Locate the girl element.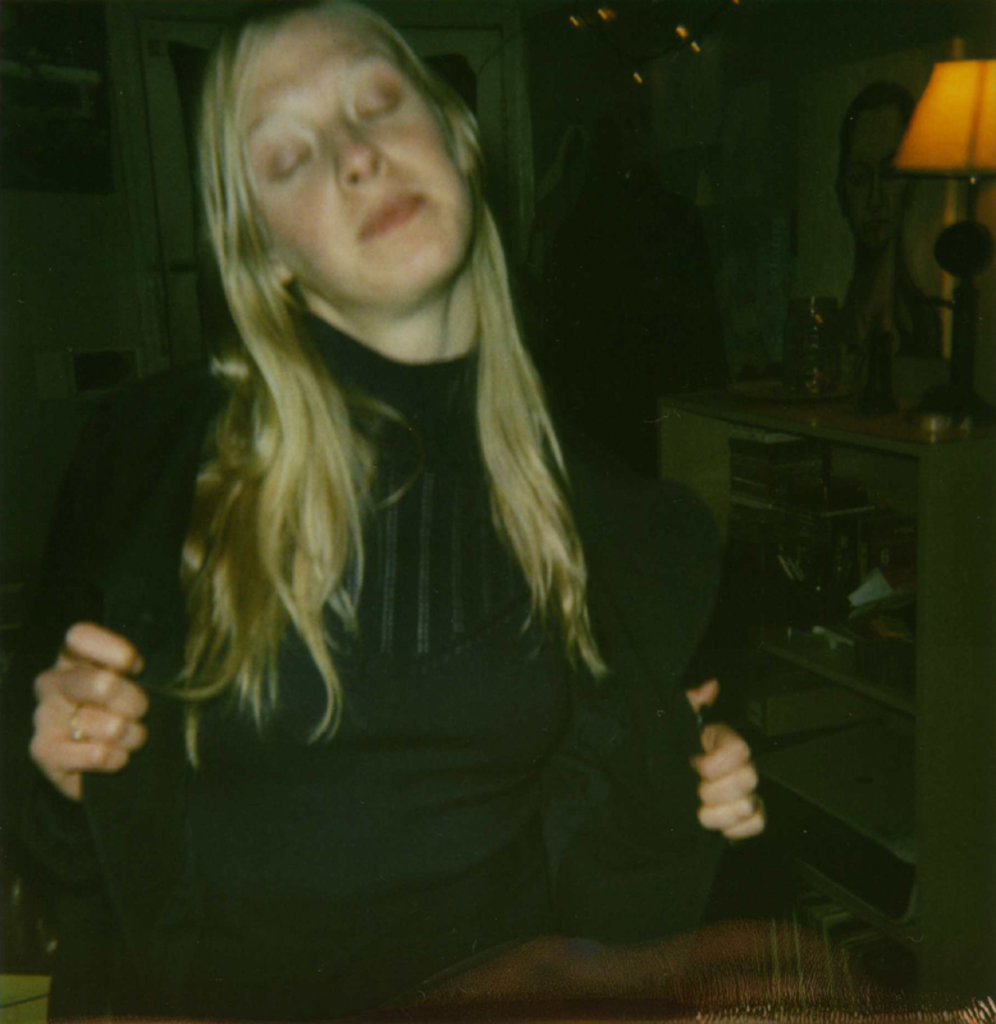
Element bbox: BBox(9, 3, 764, 1020).
